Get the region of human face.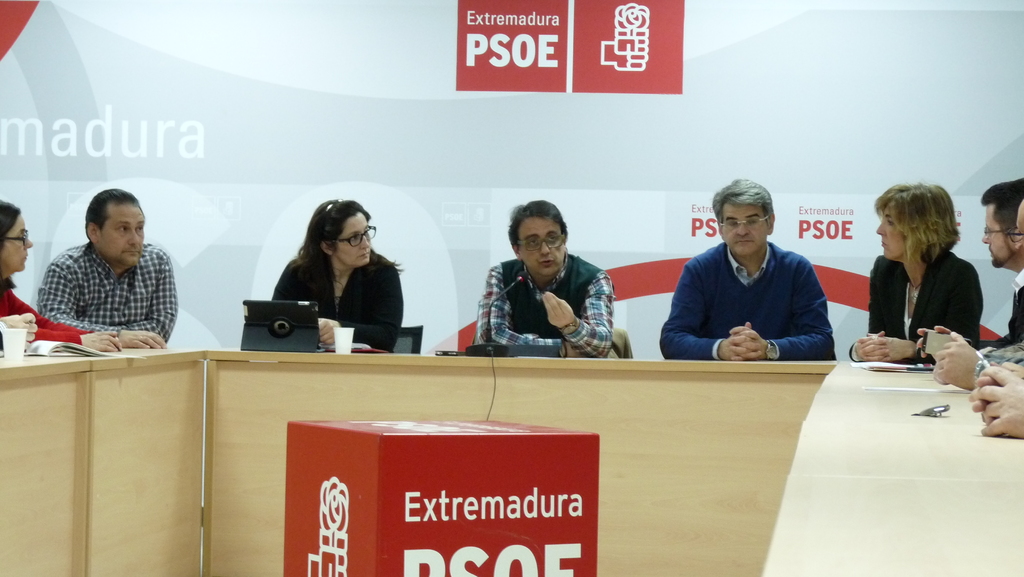
[101, 204, 145, 267].
